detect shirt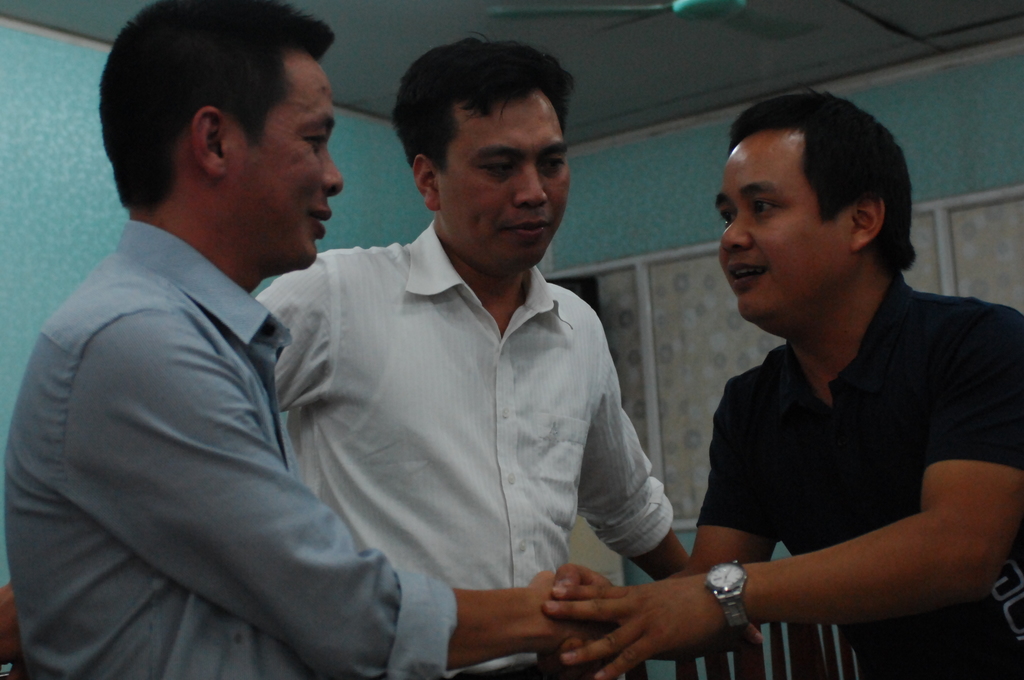
left=6, top=220, right=459, bottom=679
